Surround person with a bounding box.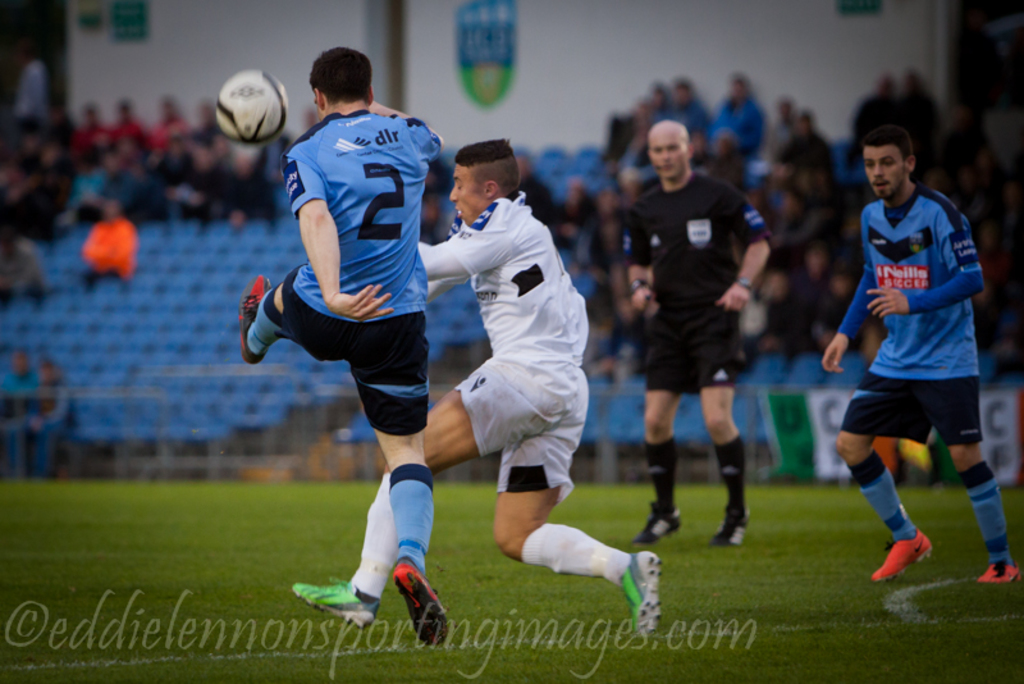
Rect(292, 131, 668, 643).
